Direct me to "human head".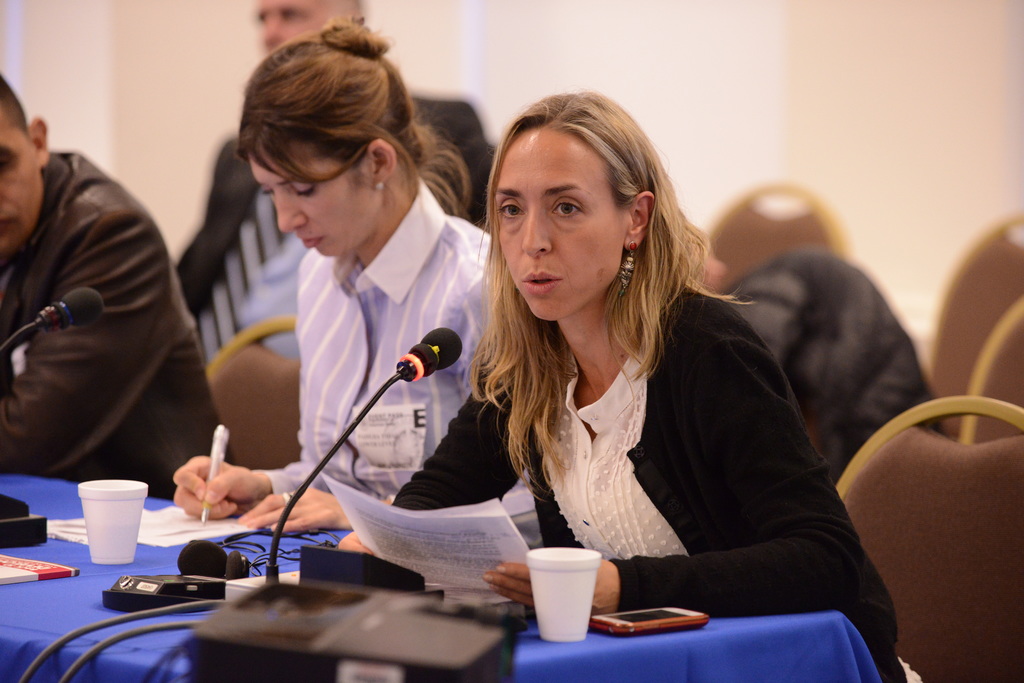
Direction: 252:0:364:51.
